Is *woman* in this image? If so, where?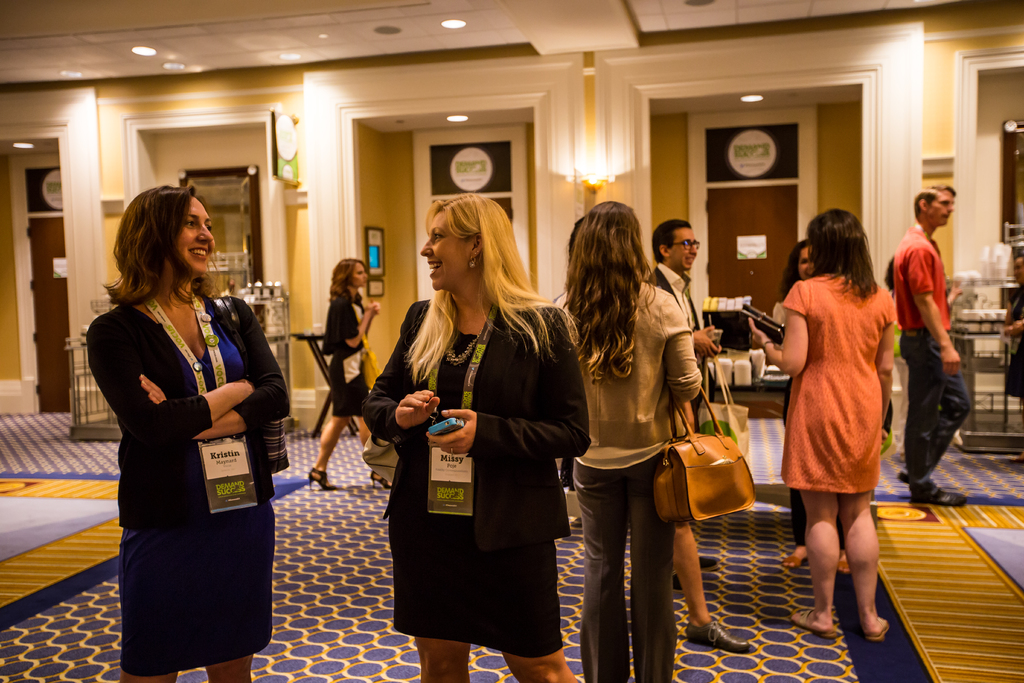
Yes, at box=[376, 204, 569, 682].
